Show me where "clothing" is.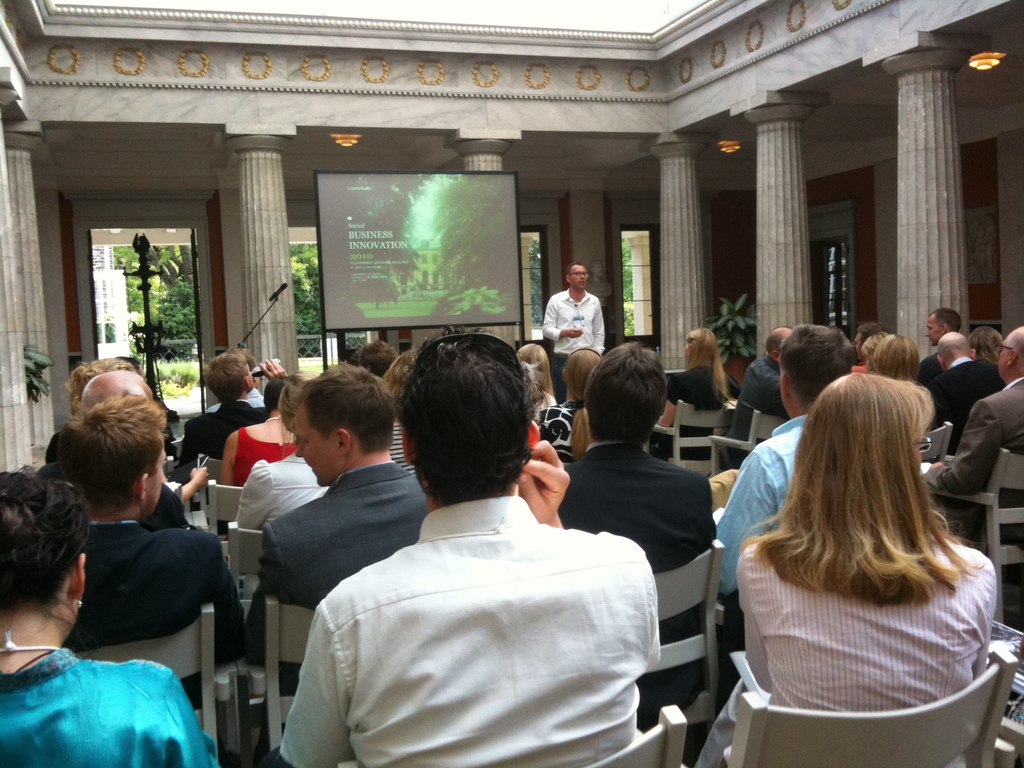
"clothing" is at box(911, 373, 1023, 590).
